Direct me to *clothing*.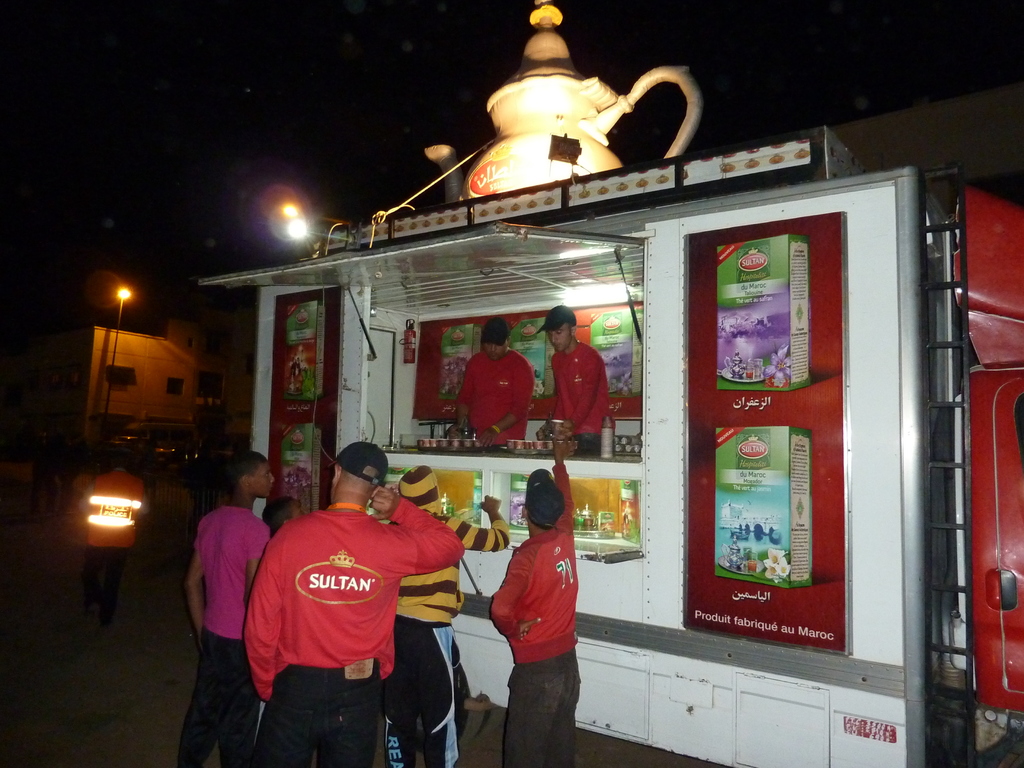
Direction: bbox(387, 464, 501, 767).
